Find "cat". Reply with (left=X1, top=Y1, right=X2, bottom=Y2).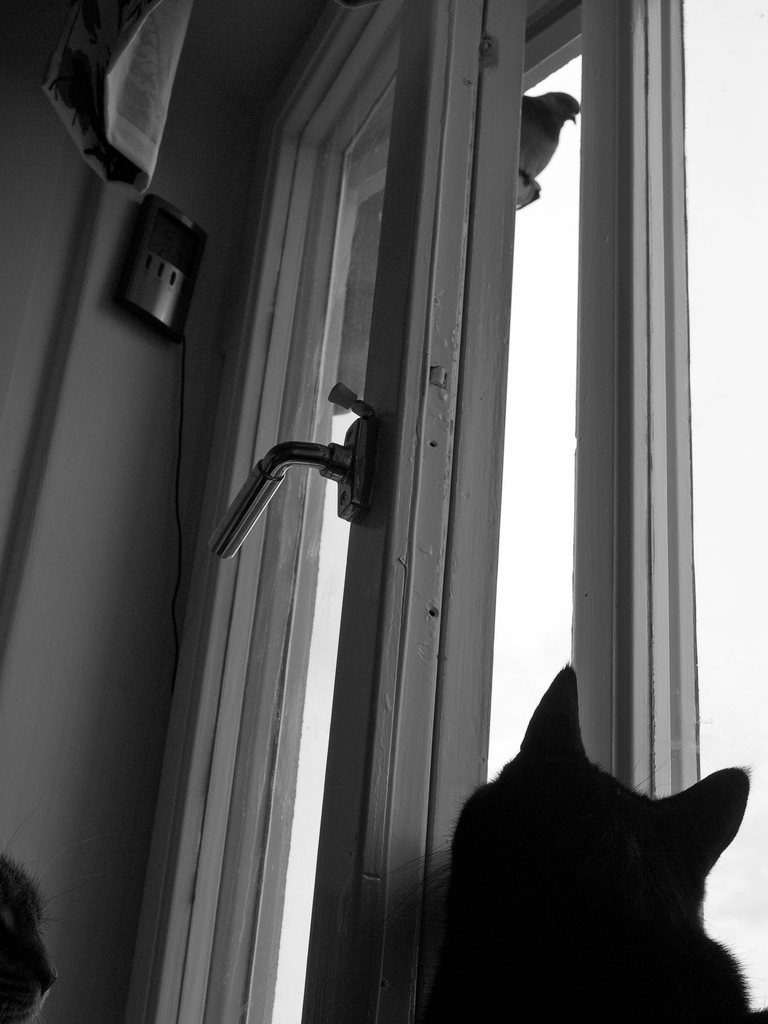
(left=0, top=847, right=63, bottom=1023).
